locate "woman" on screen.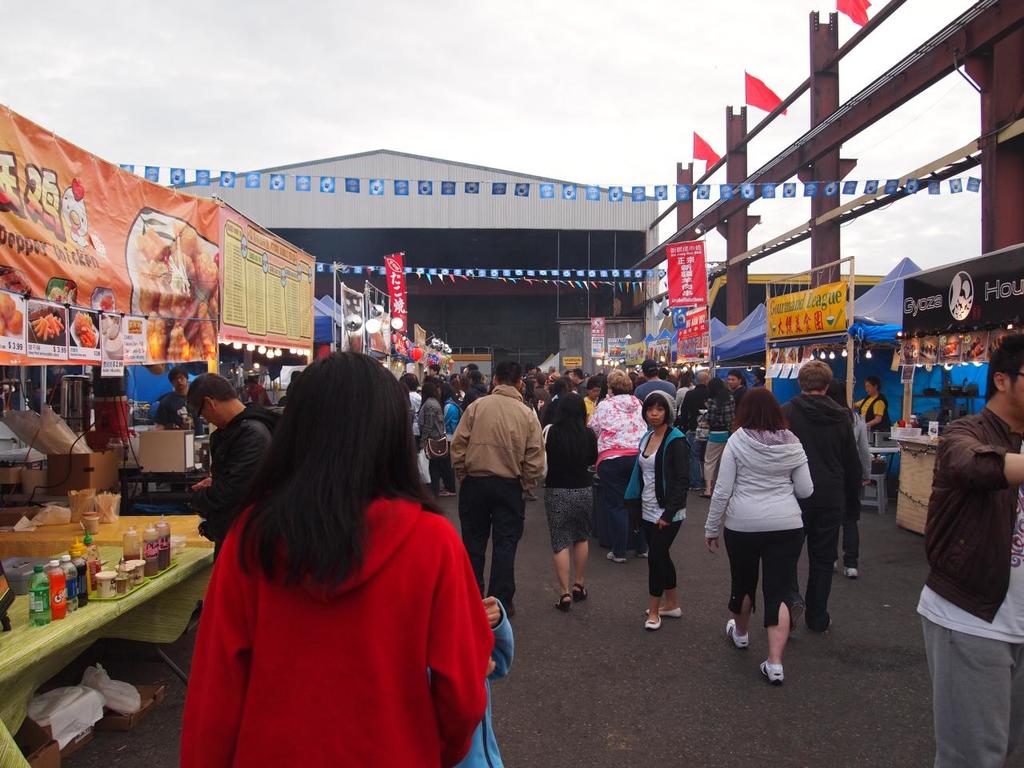
On screen at bbox=(572, 369, 588, 396).
